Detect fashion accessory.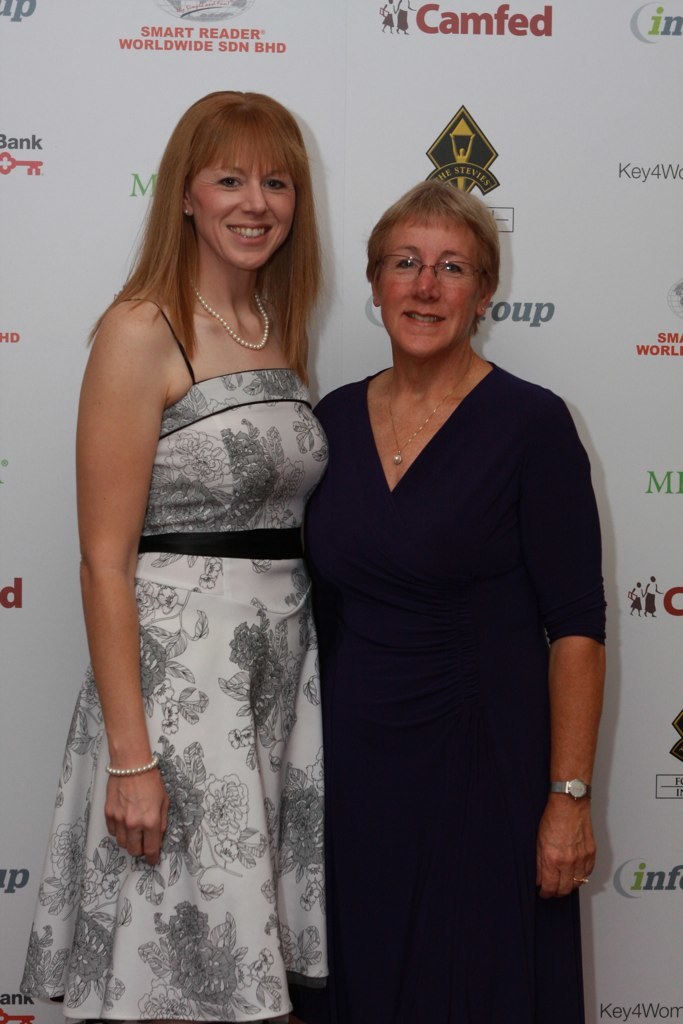
Detected at [left=387, top=348, right=474, bottom=469].
